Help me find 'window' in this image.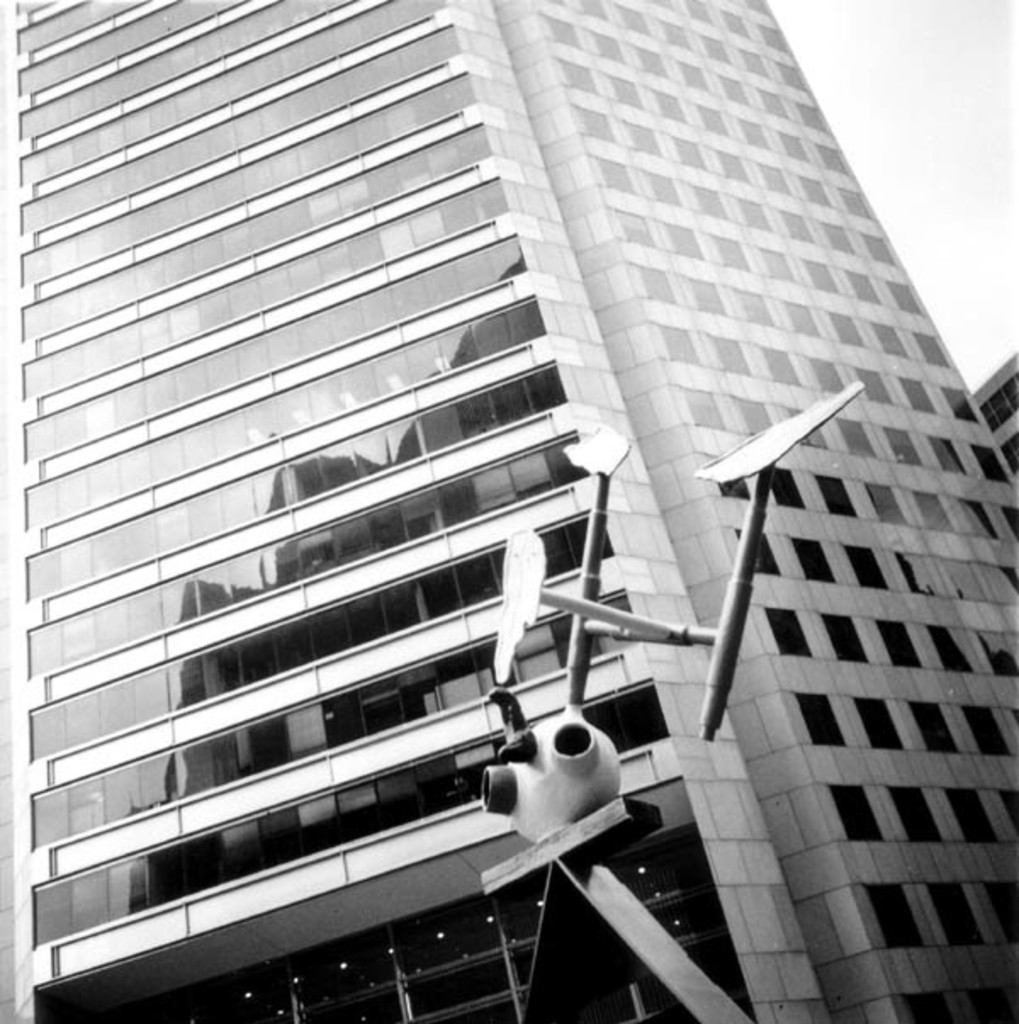
Found it: locate(735, 396, 773, 436).
